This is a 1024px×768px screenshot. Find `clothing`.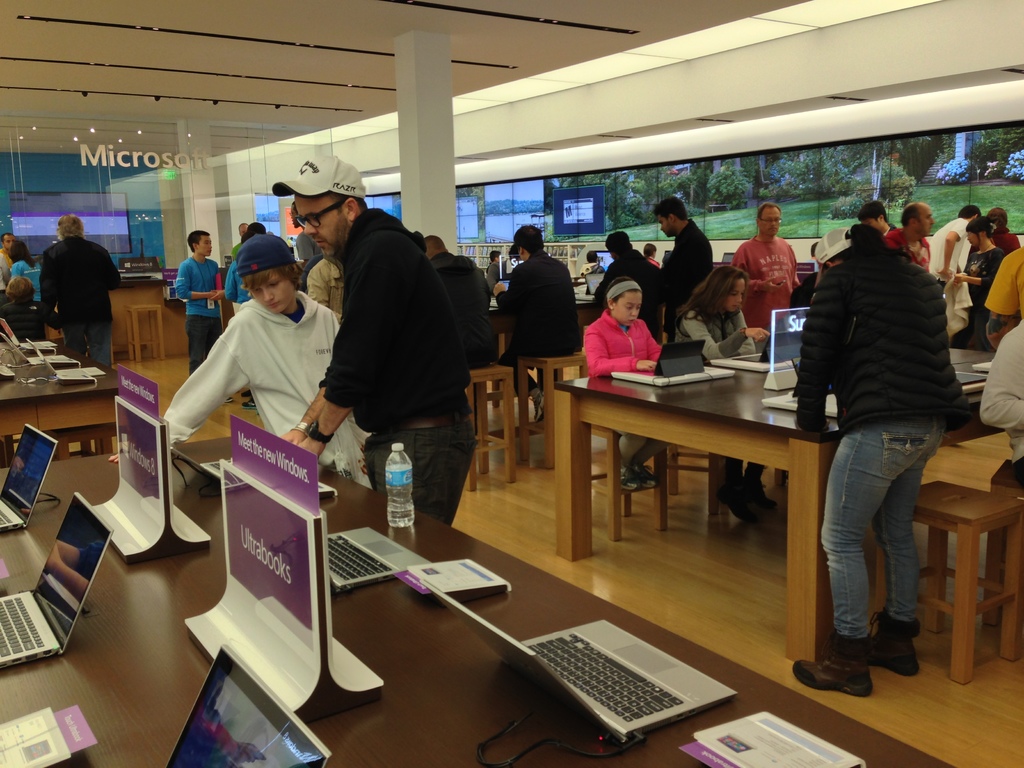
Bounding box: pyautogui.locateOnScreen(0, 303, 43, 340).
